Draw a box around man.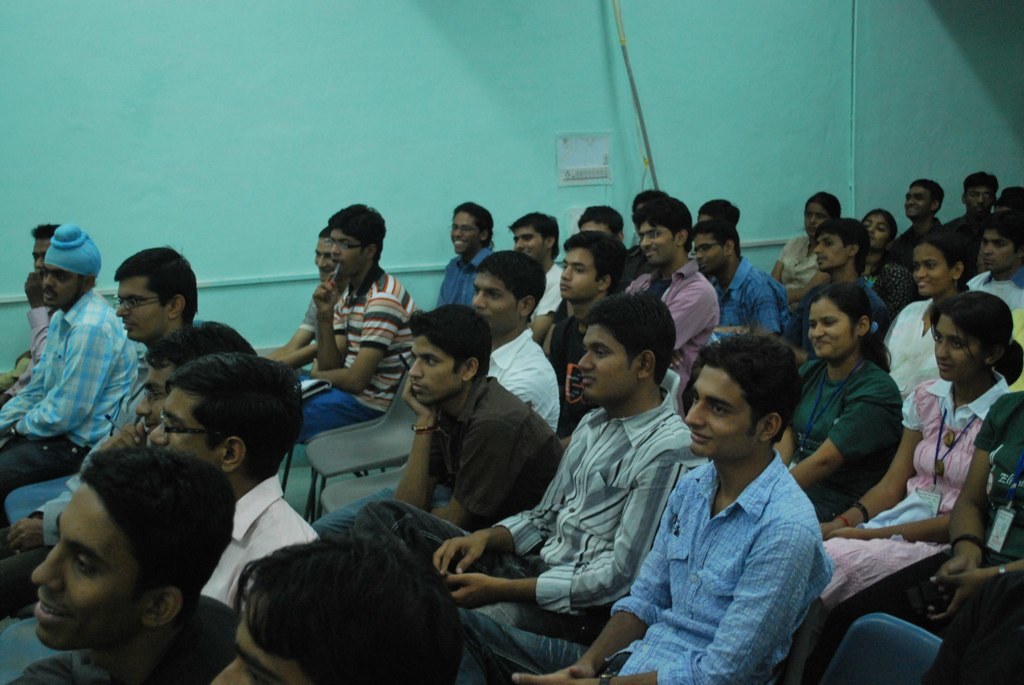
[x1=5, y1=241, x2=211, y2=584].
